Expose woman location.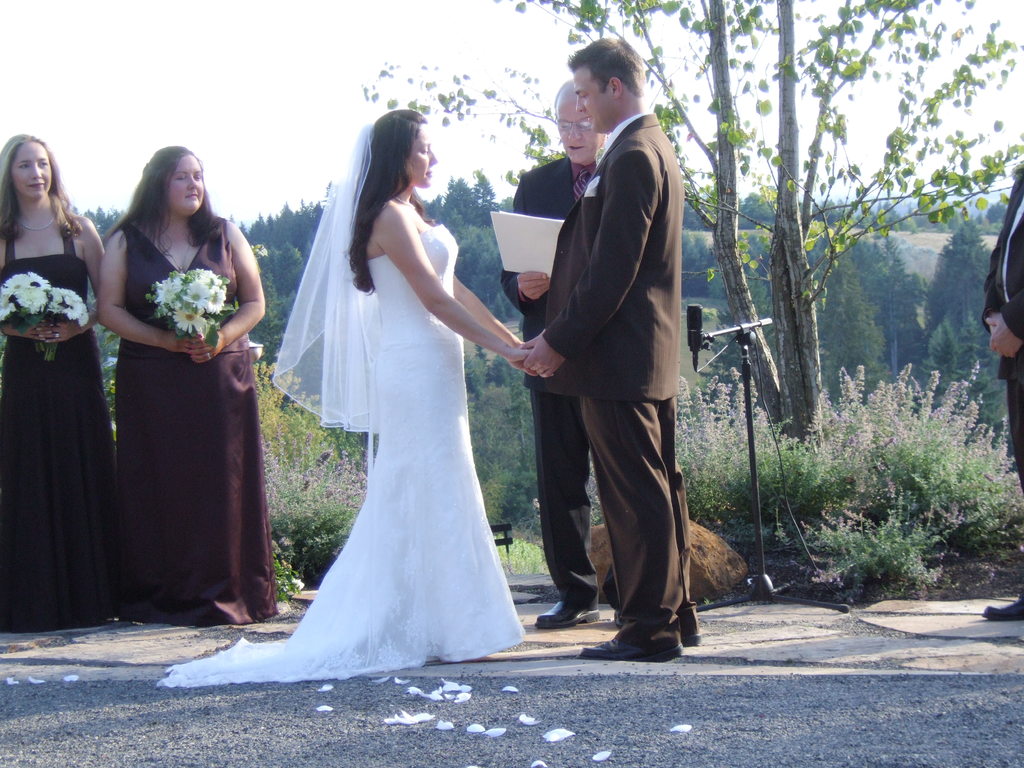
Exposed at rect(158, 111, 555, 686).
